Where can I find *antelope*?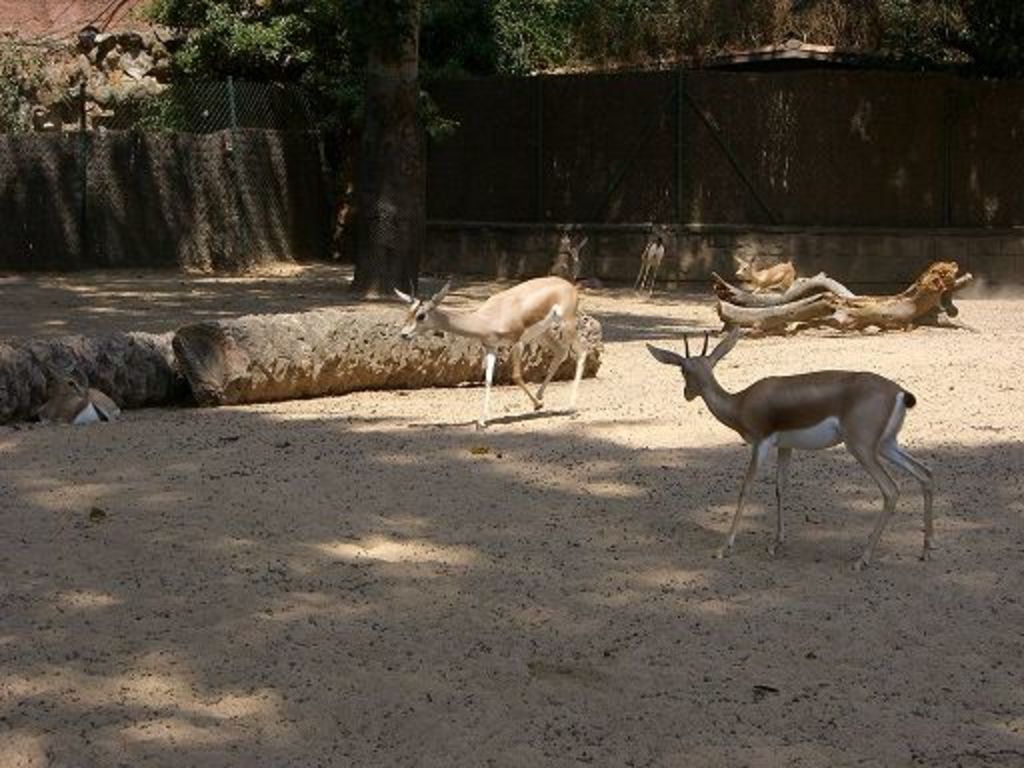
You can find it at 734 256 794 298.
